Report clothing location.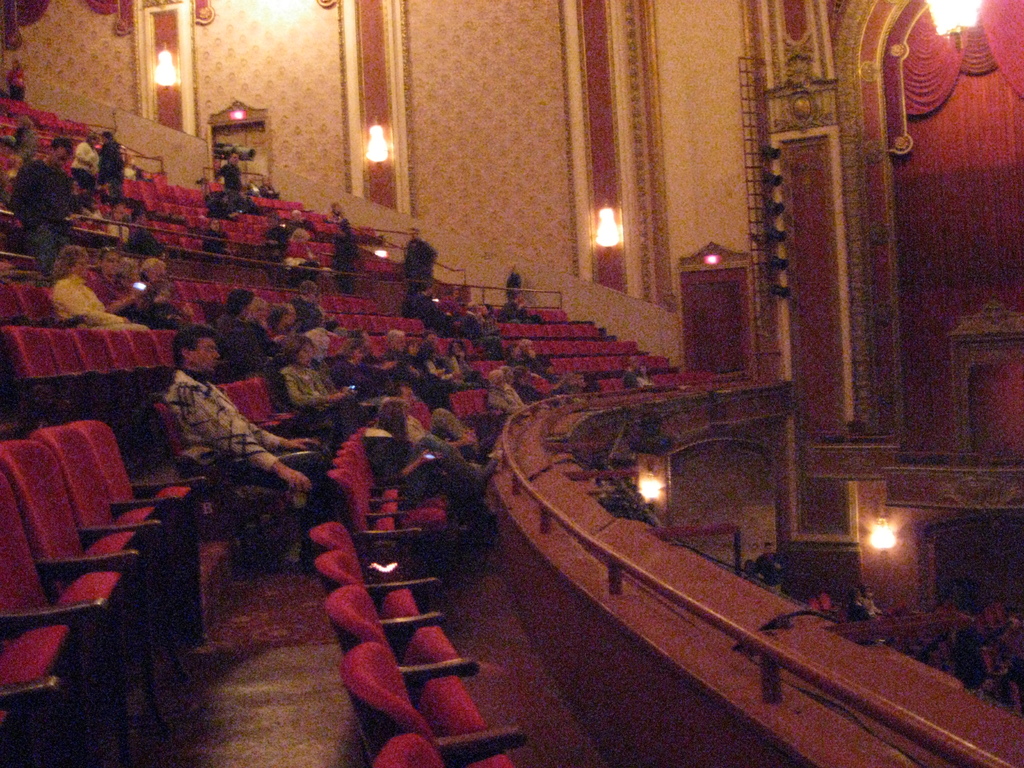
Report: (0,154,22,209).
